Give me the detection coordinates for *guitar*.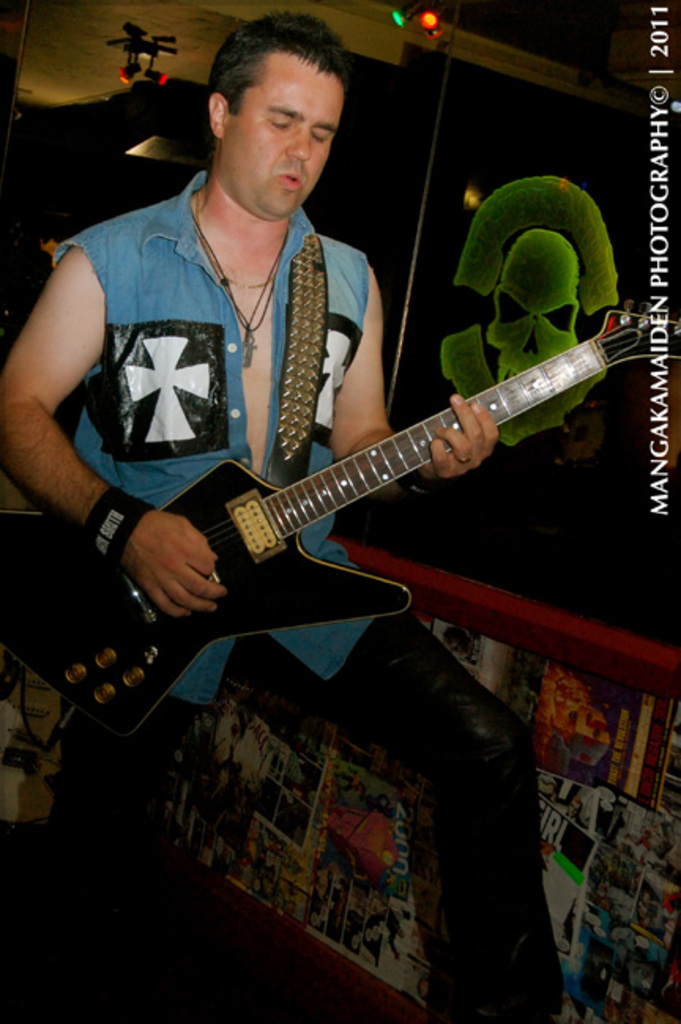
l=58, t=282, r=662, b=692.
